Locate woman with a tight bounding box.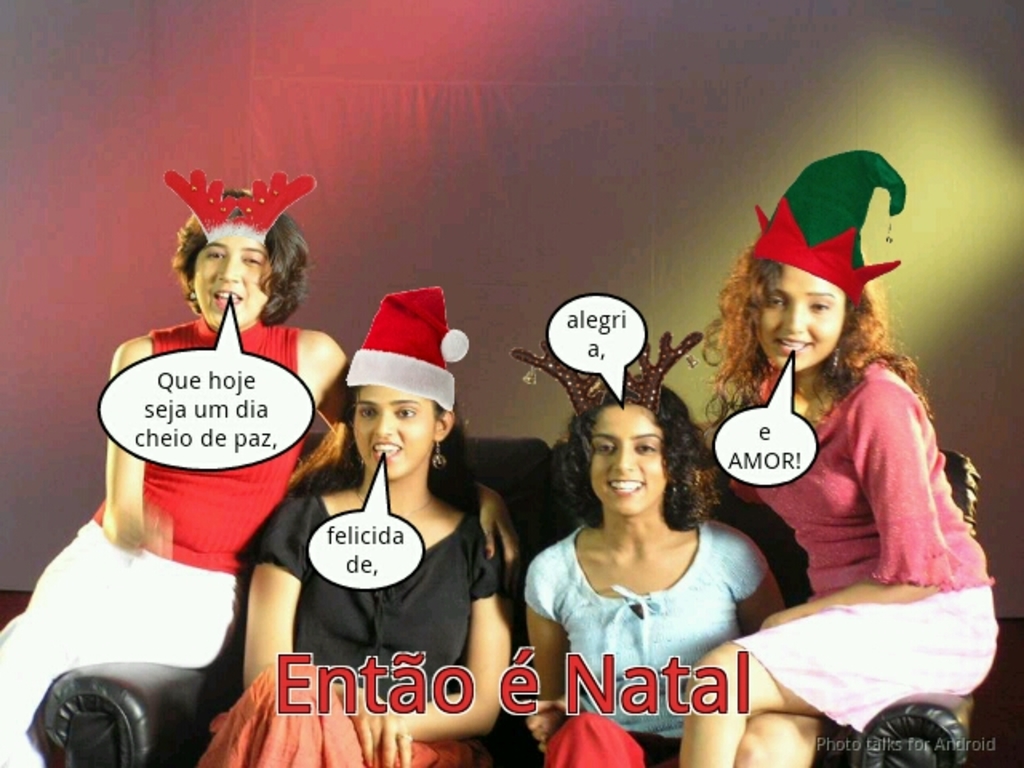
714,152,1005,766.
